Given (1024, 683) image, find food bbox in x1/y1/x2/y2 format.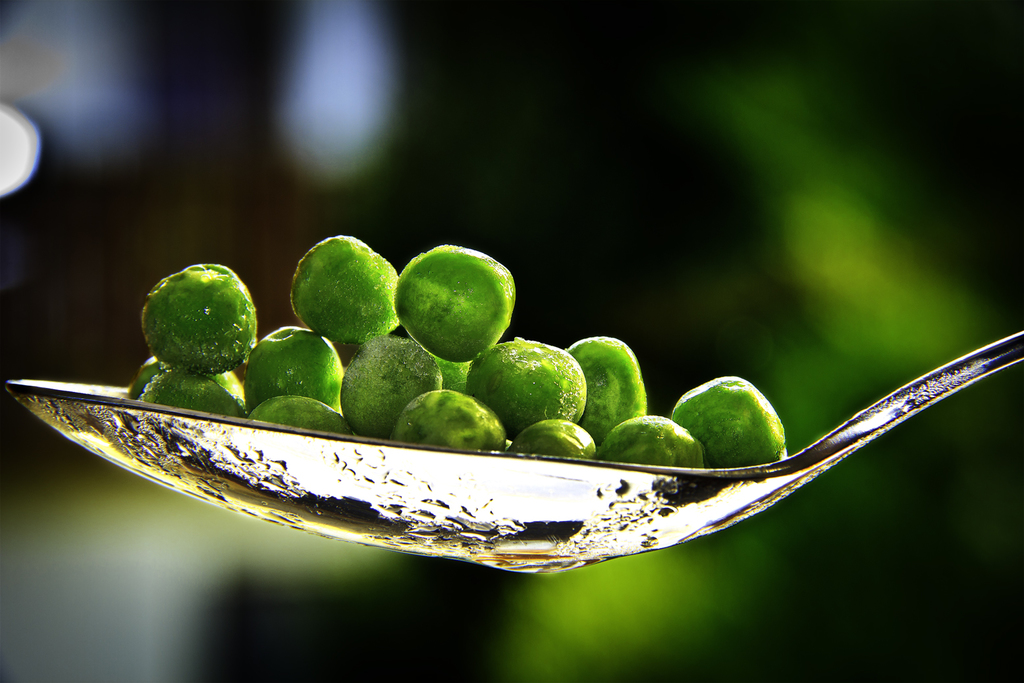
506/416/599/462.
